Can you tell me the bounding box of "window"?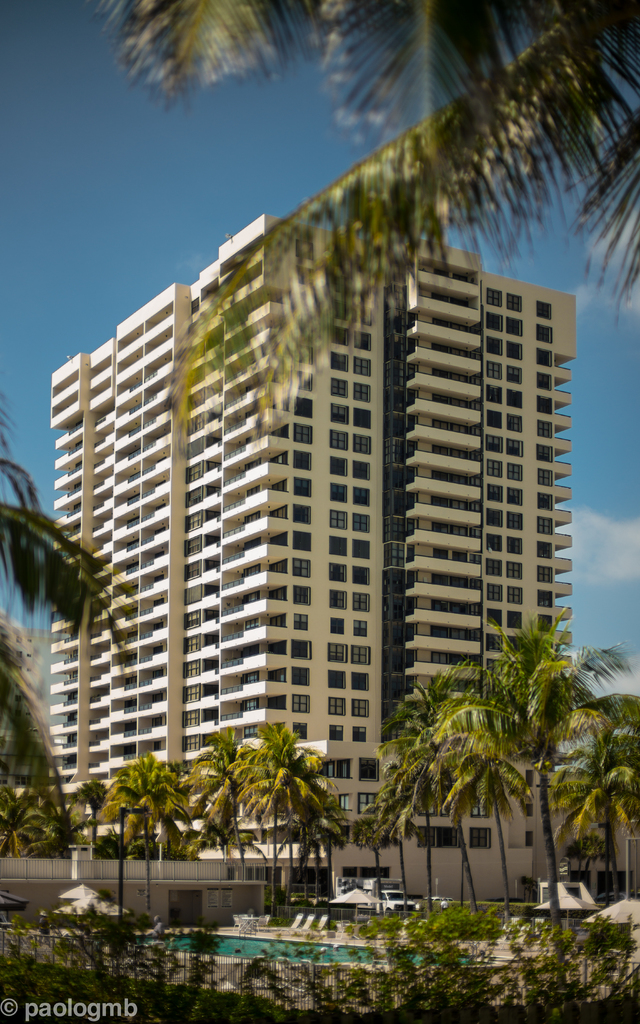
(540, 613, 551, 628).
